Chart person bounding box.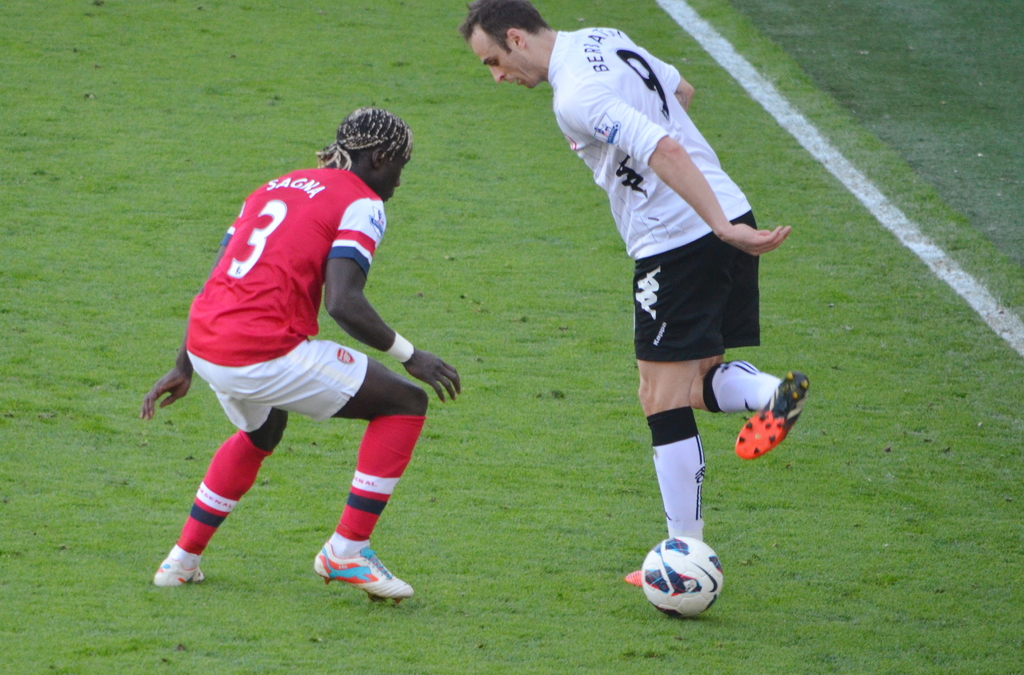
Charted: 452/0/815/589.
